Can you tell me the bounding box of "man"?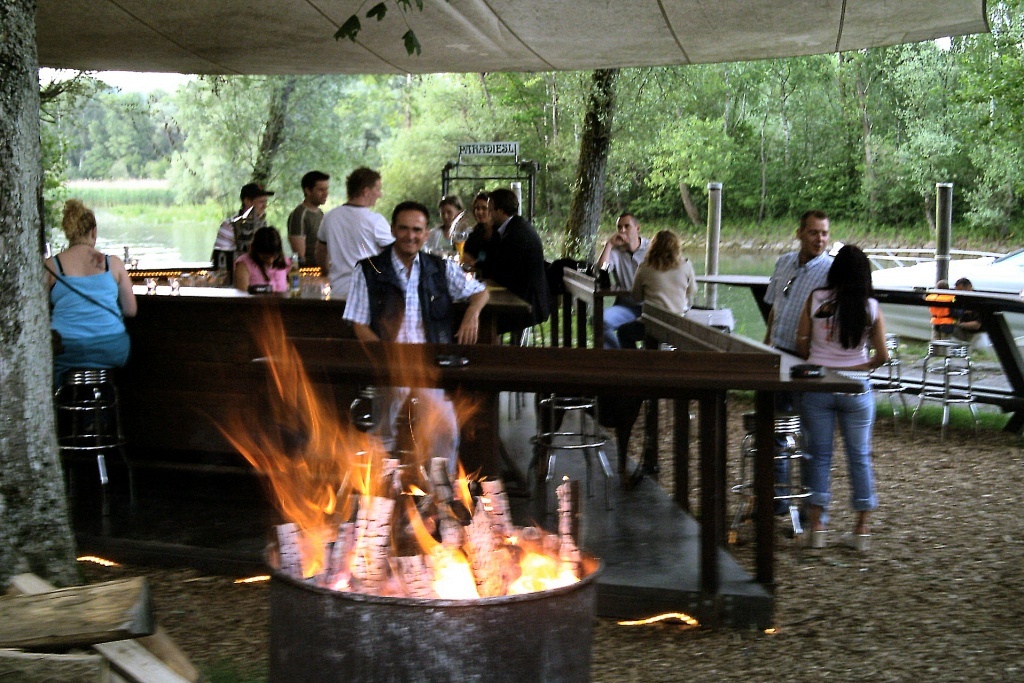
(285, 170, 329, 262).
